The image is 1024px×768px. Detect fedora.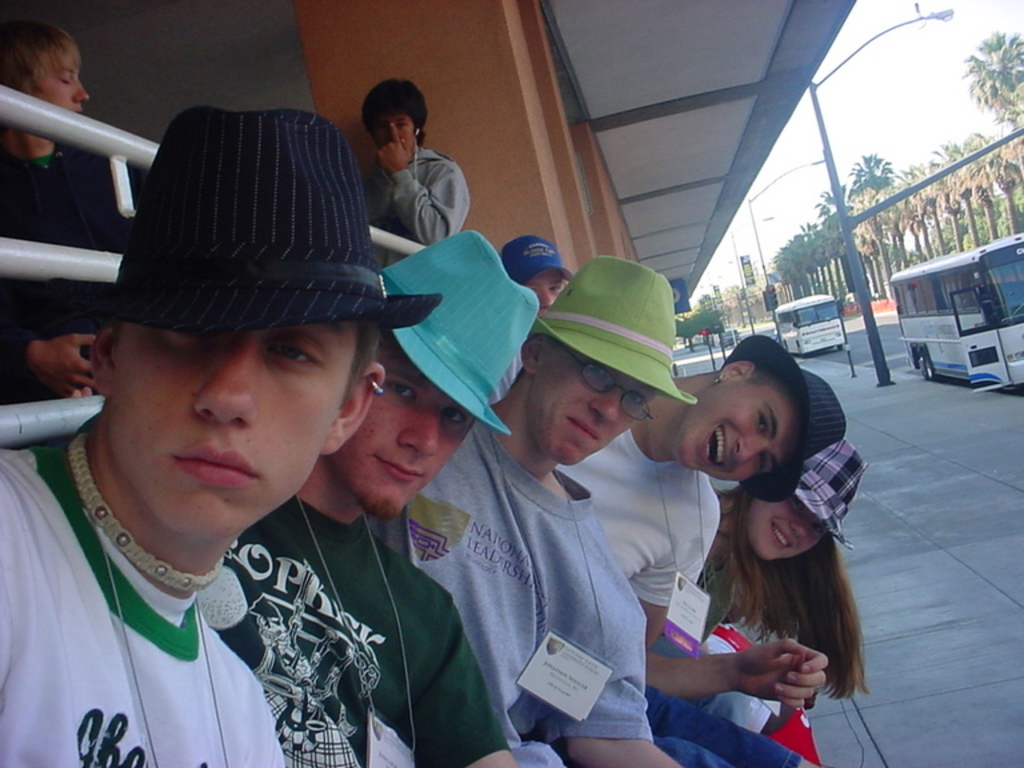
Detection: x1=737 y1=335 x2=845 y2=503.
